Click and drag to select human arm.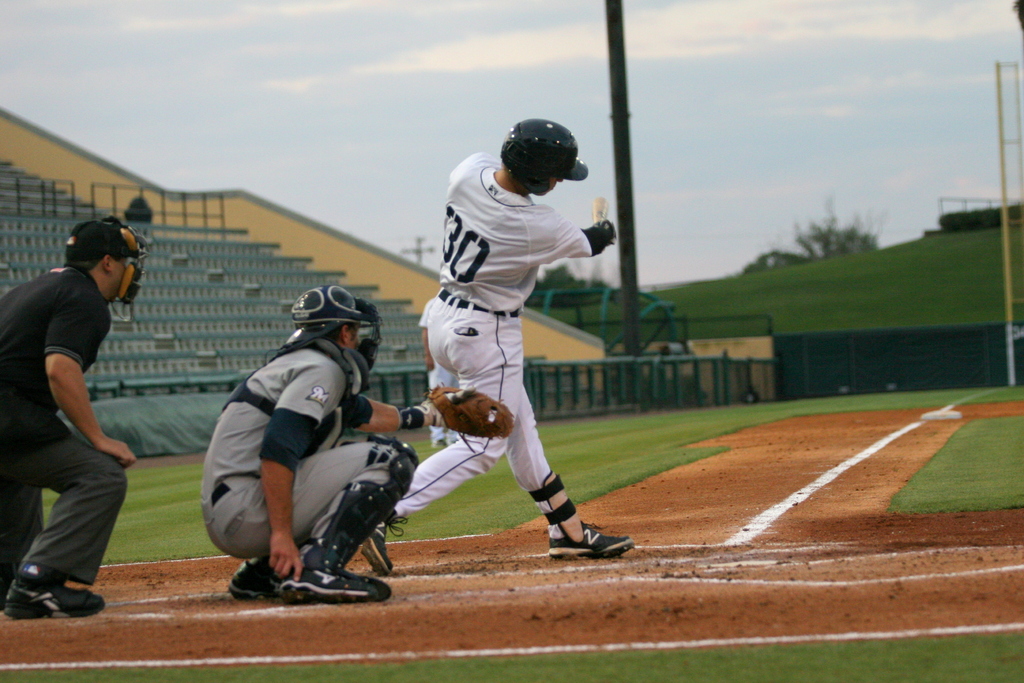
Selection: <region>335, 383, 519, 443</region>.
